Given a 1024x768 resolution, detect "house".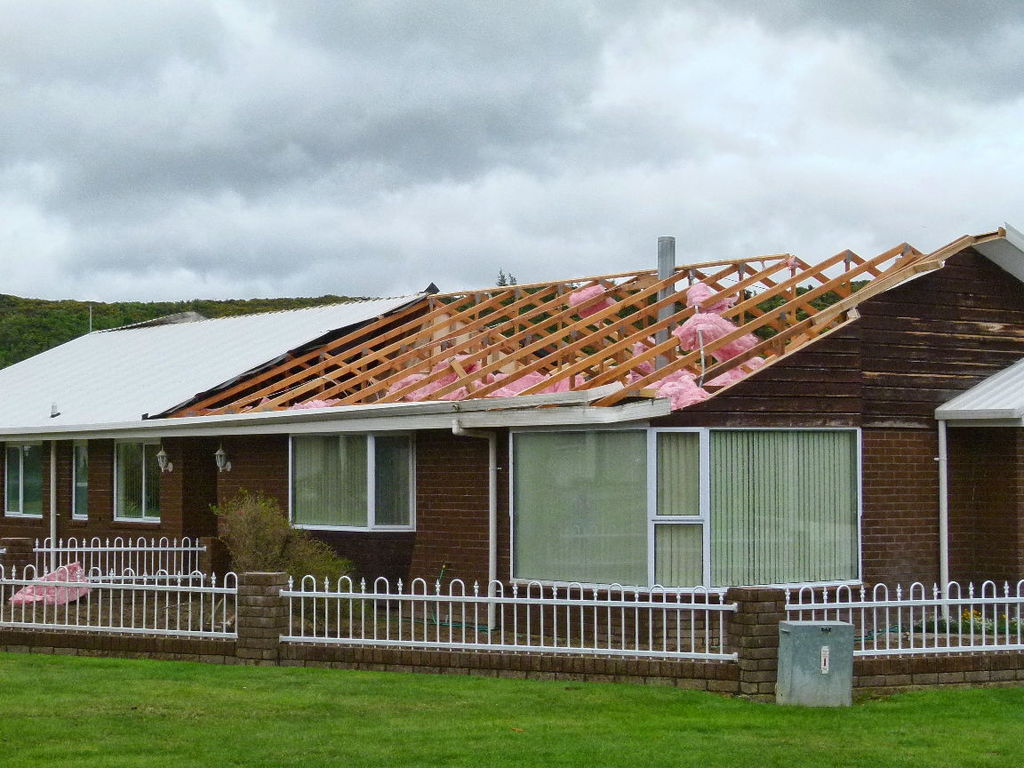
bbox=[0, 220, 1023, 704].
